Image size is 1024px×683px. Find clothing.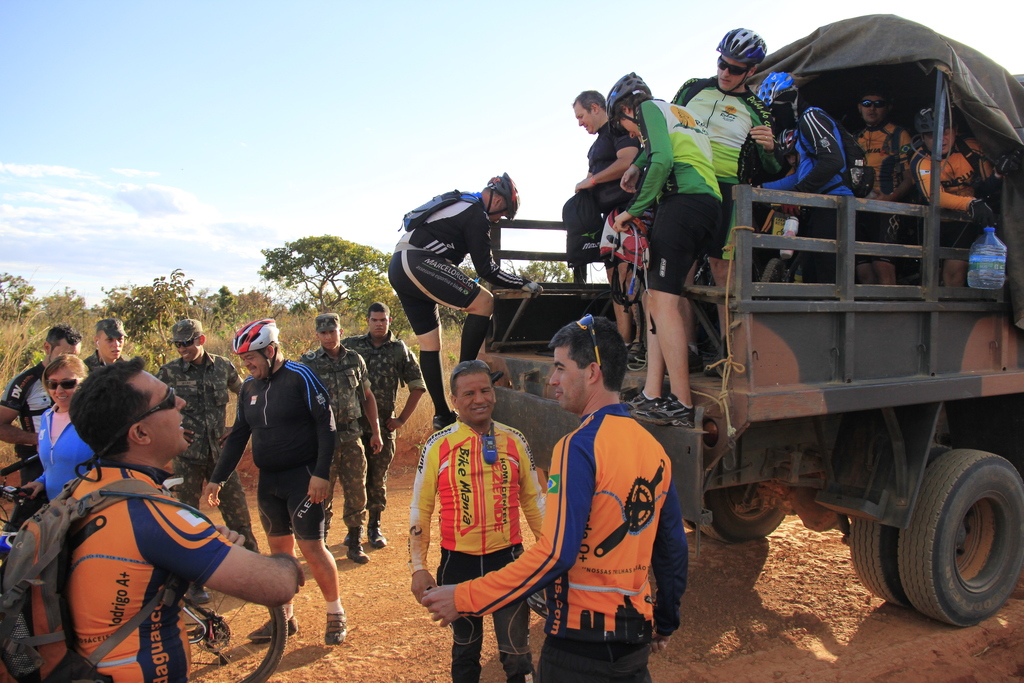
region(672, 75, 786, 269).
